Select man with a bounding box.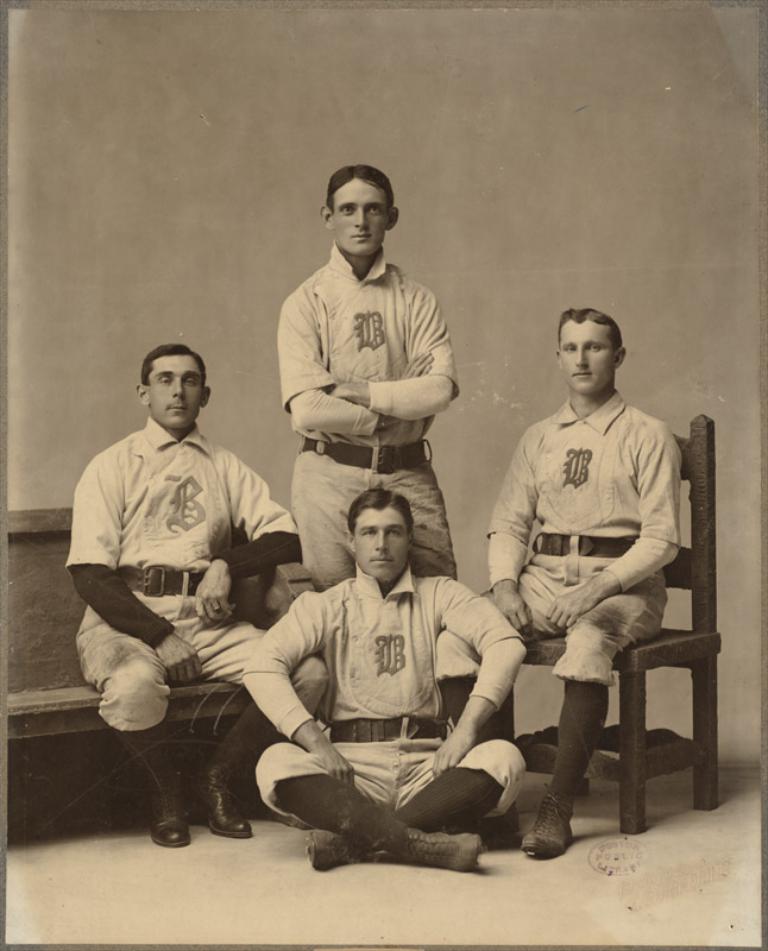
left=276, top=160, right=455, bottom=582.
